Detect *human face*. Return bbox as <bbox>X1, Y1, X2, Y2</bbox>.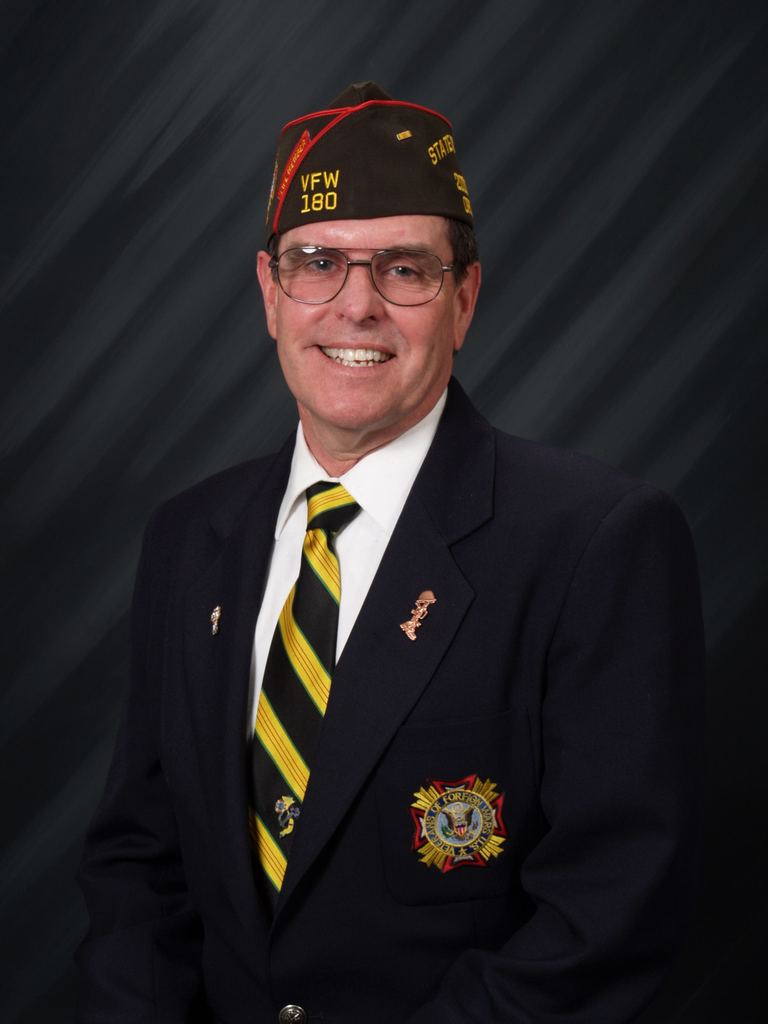
<bbox>277, 214, 460, 431</bbox>.
